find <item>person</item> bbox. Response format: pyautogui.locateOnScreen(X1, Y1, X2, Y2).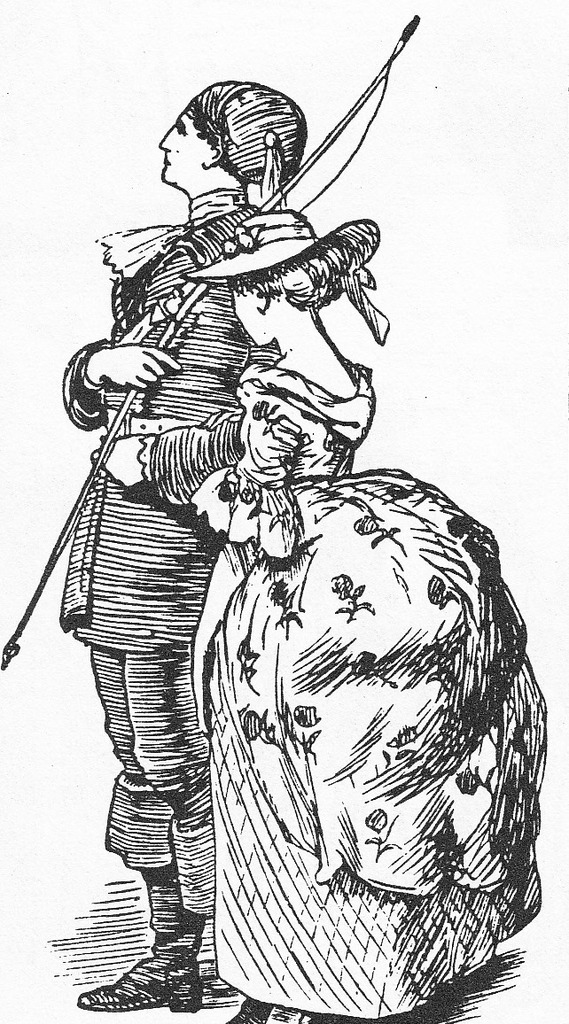
pyautogui.locateOnScreen(100, 204, 547, 1023).
